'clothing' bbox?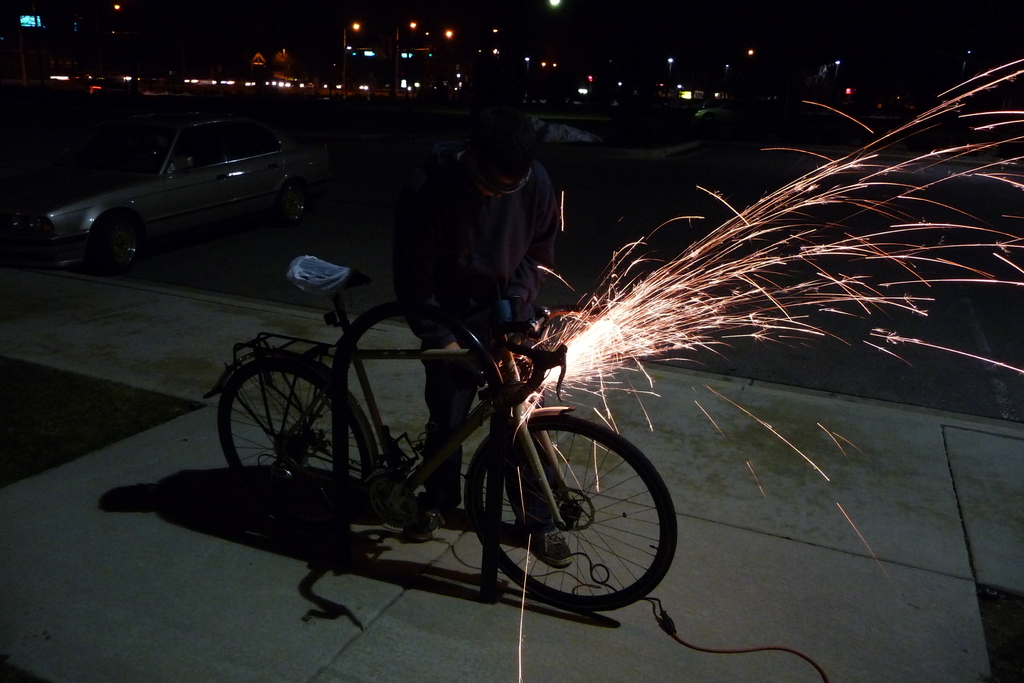
locate(383, 142, 593, 320)
